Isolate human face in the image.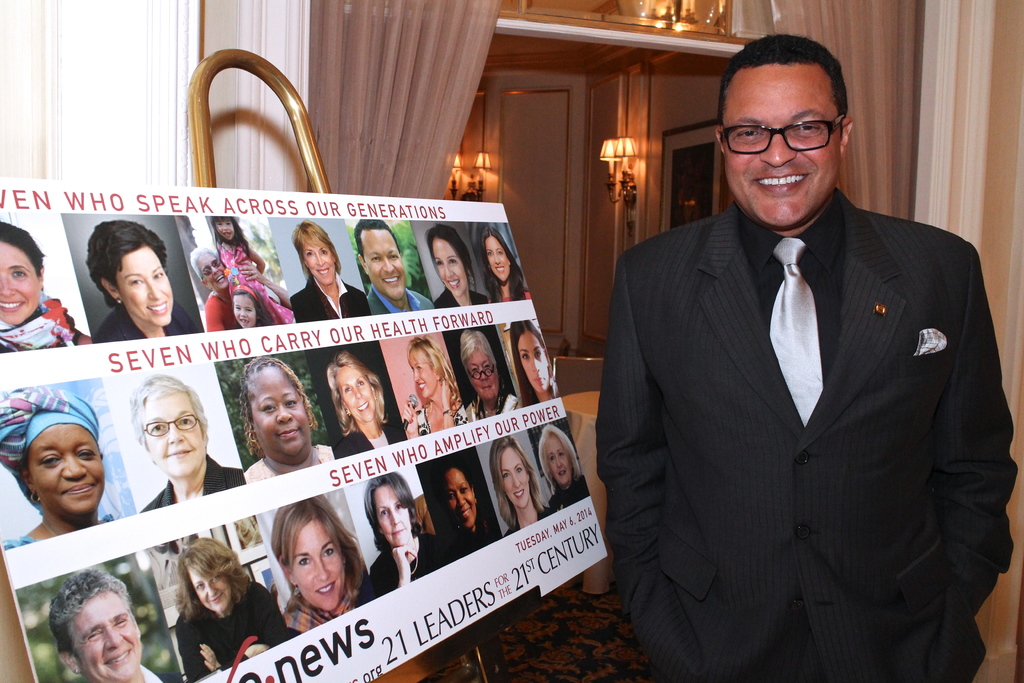
Isolated region: {"x1": 294, "y1": 514, "x2": 350, "y2": 604}.
